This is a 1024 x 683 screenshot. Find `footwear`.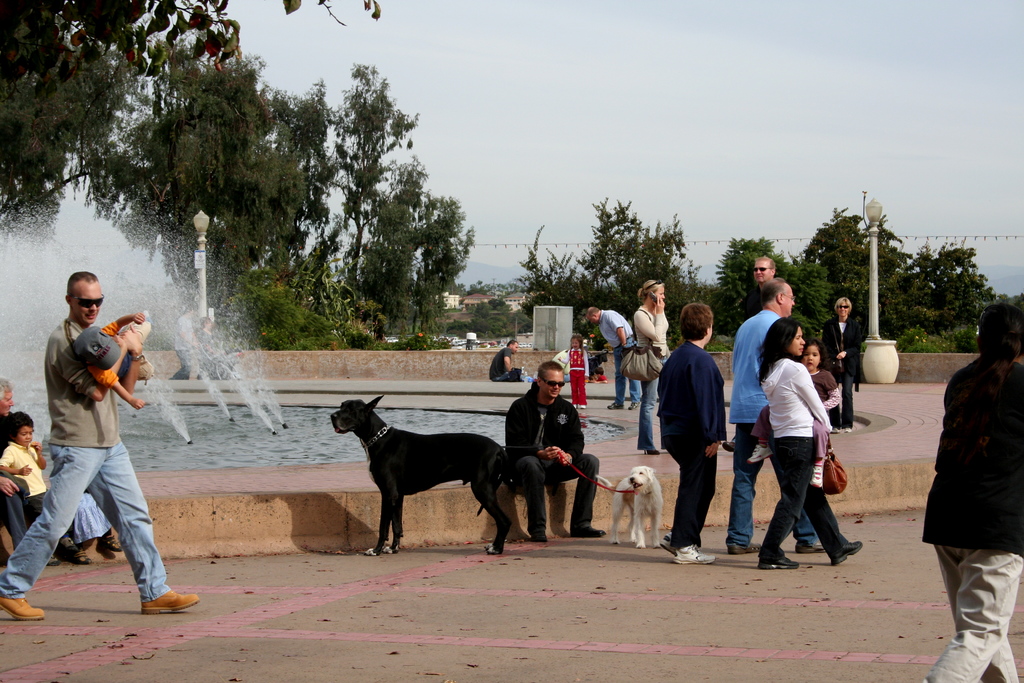
Bounding box: <bbox>811, 462, 825, 490</bbox>.
